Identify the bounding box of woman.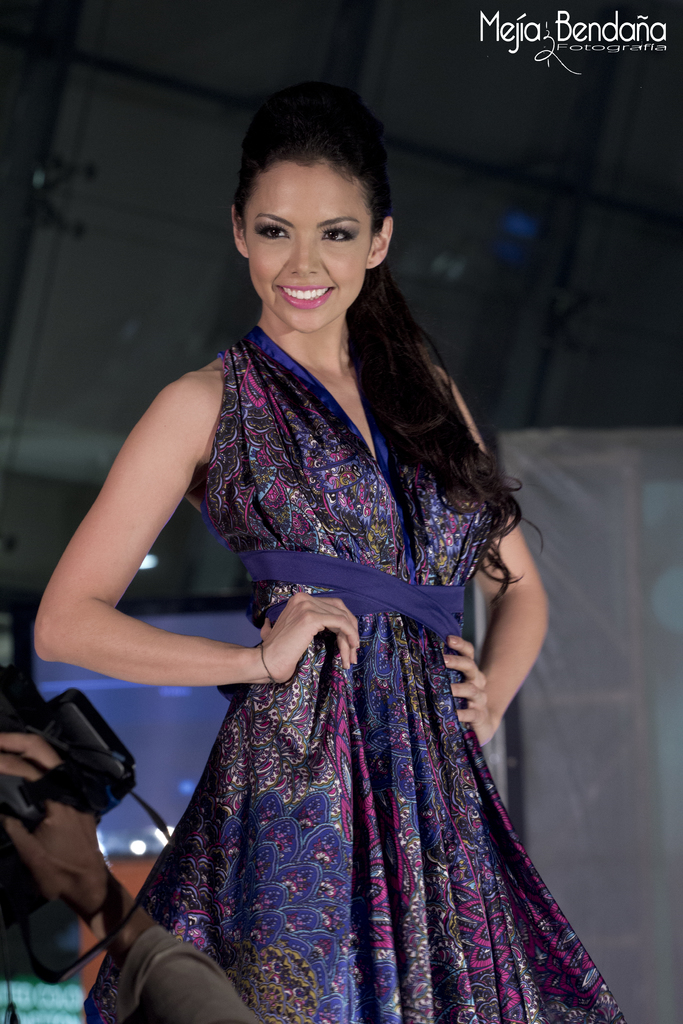
44/86/623/993.
